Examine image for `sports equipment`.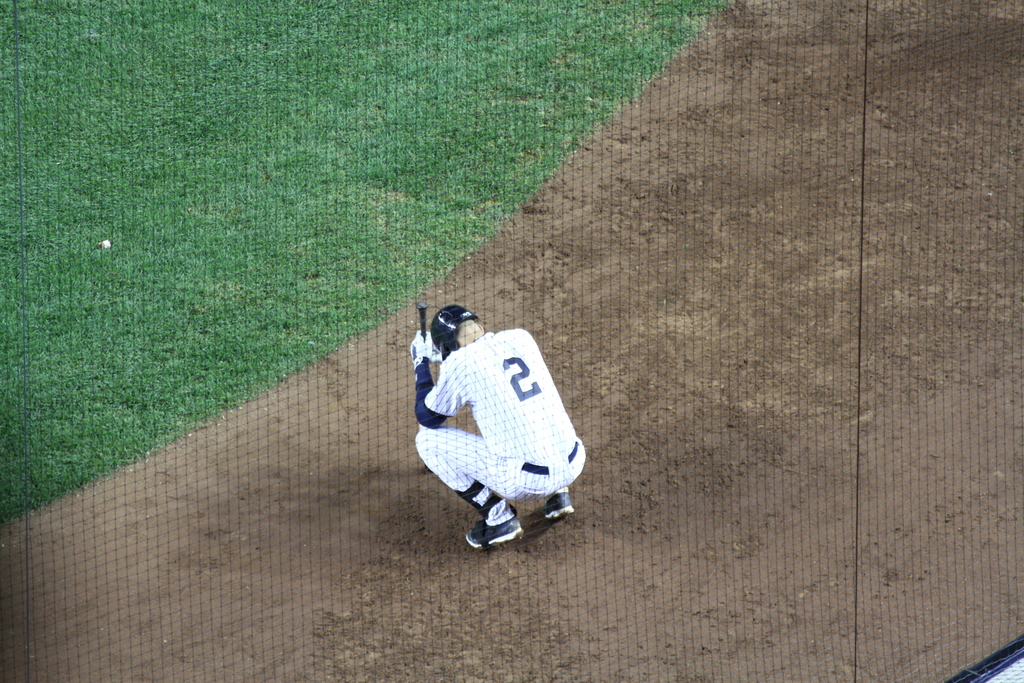
Examination result: 416 299 428 343.
